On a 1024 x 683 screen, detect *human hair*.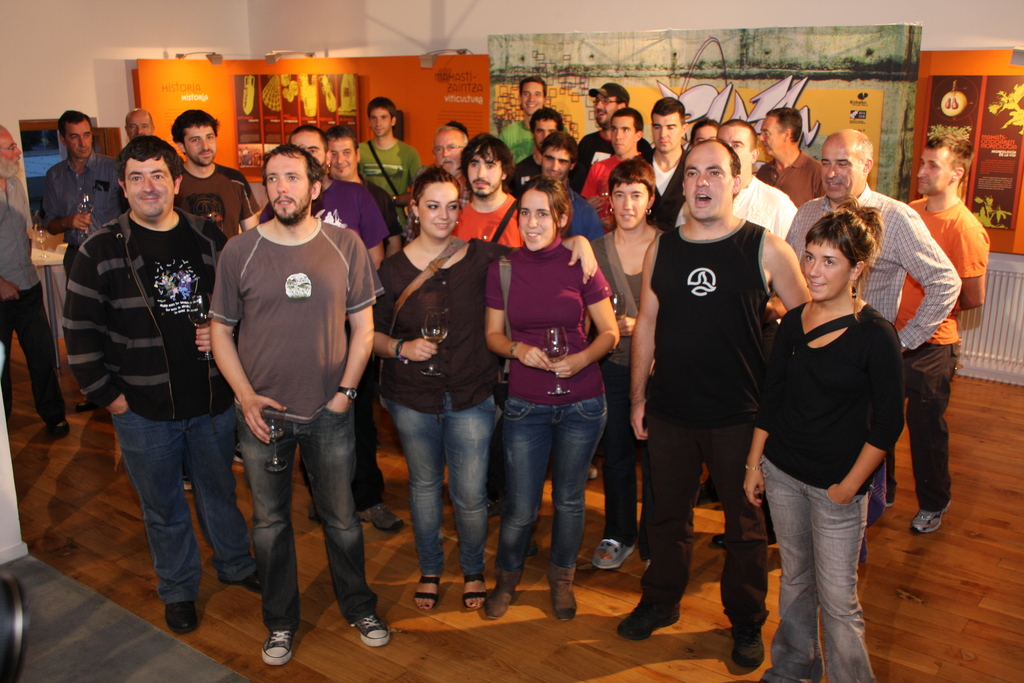
[x1=518, y1=78, x2=550, y2=97].
